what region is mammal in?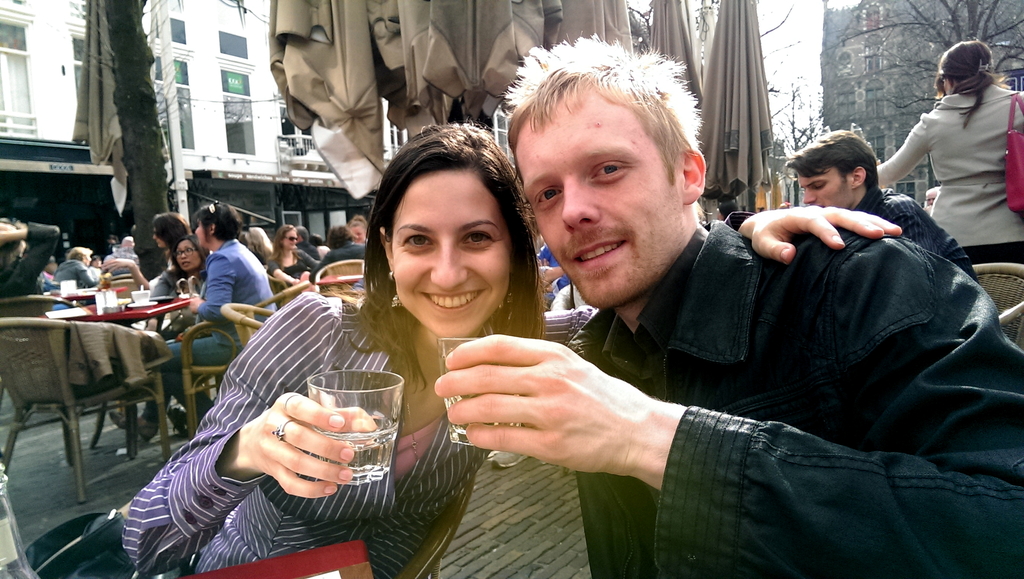
crop(160, 231, 215, 341).
